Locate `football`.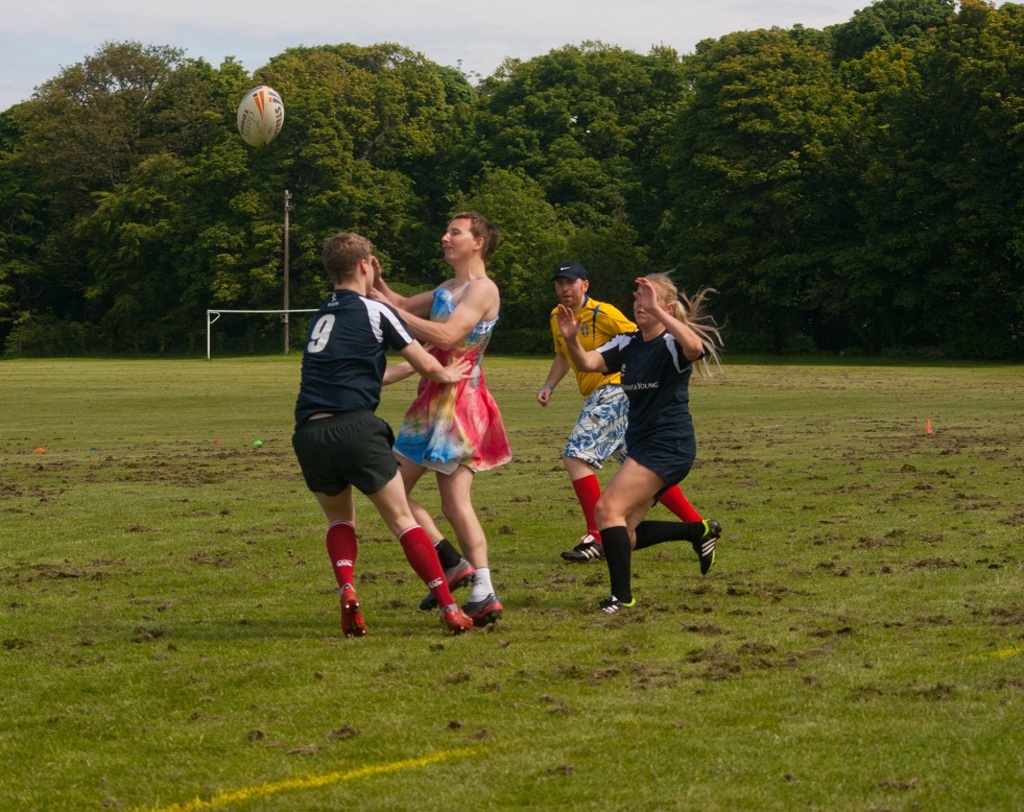
Bounding box: crop(237, 82, 282, 149).
